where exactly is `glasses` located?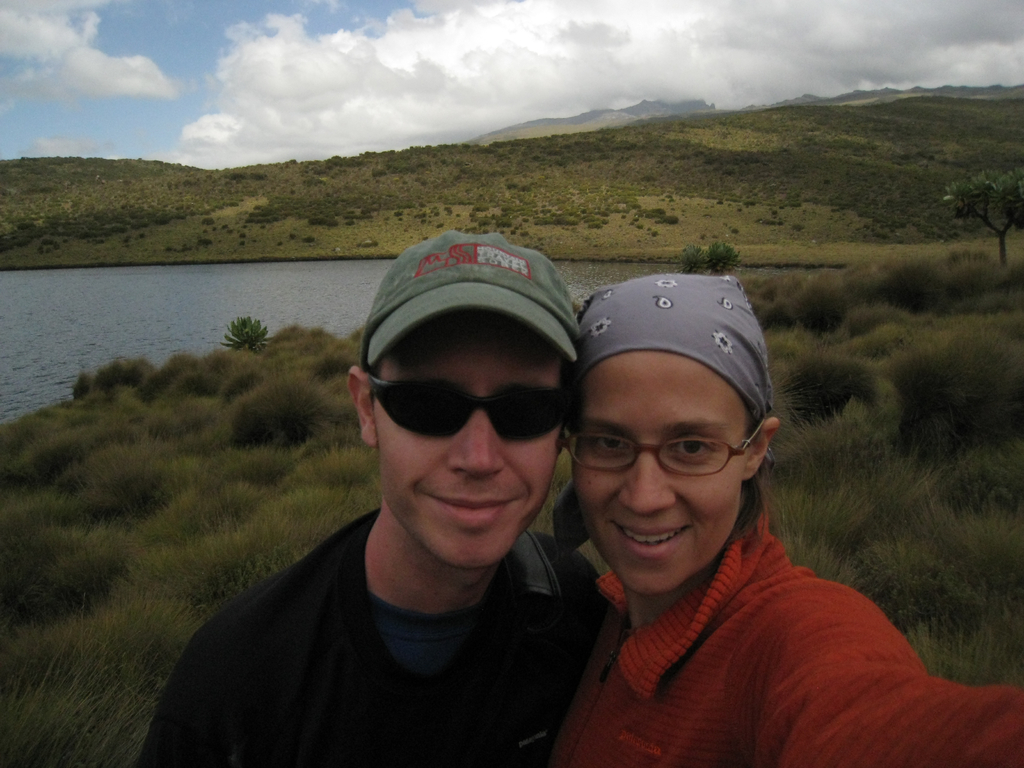
Its bounding box is (367, 367, 576, 447).
